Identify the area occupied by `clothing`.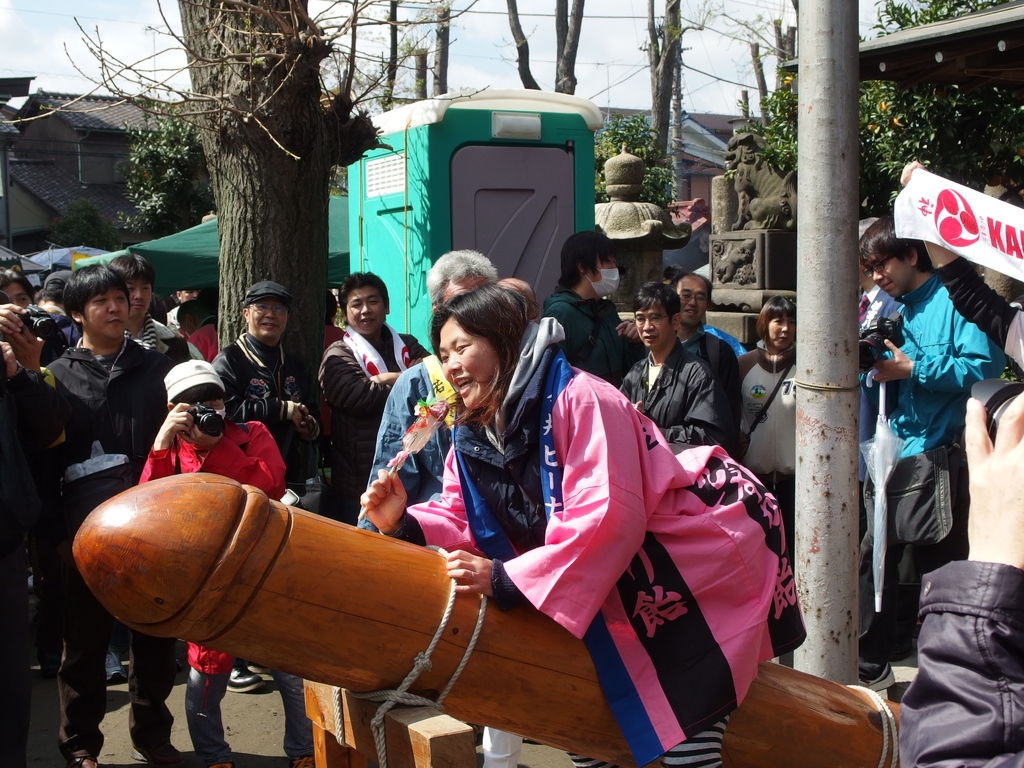
Area: locate(129, 422, 324, 767).
